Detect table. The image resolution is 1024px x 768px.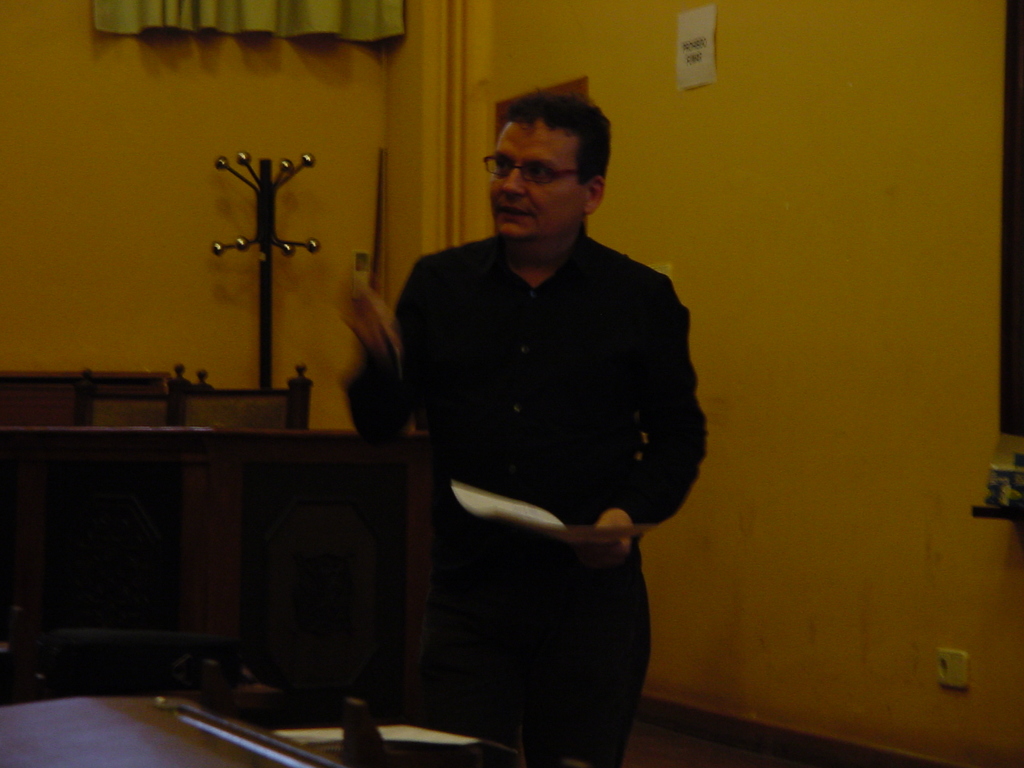
l=0, t=667, r=943, b=767.
